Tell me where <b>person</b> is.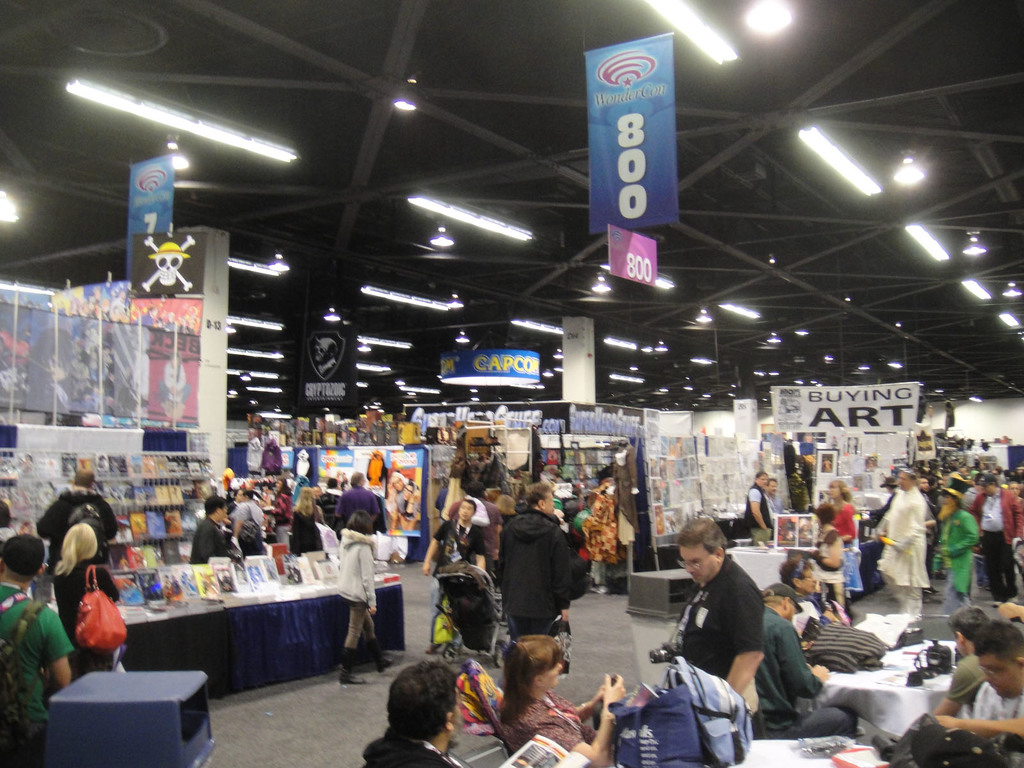
<b>person</b> is at locate(260, 436, 283, 474).
